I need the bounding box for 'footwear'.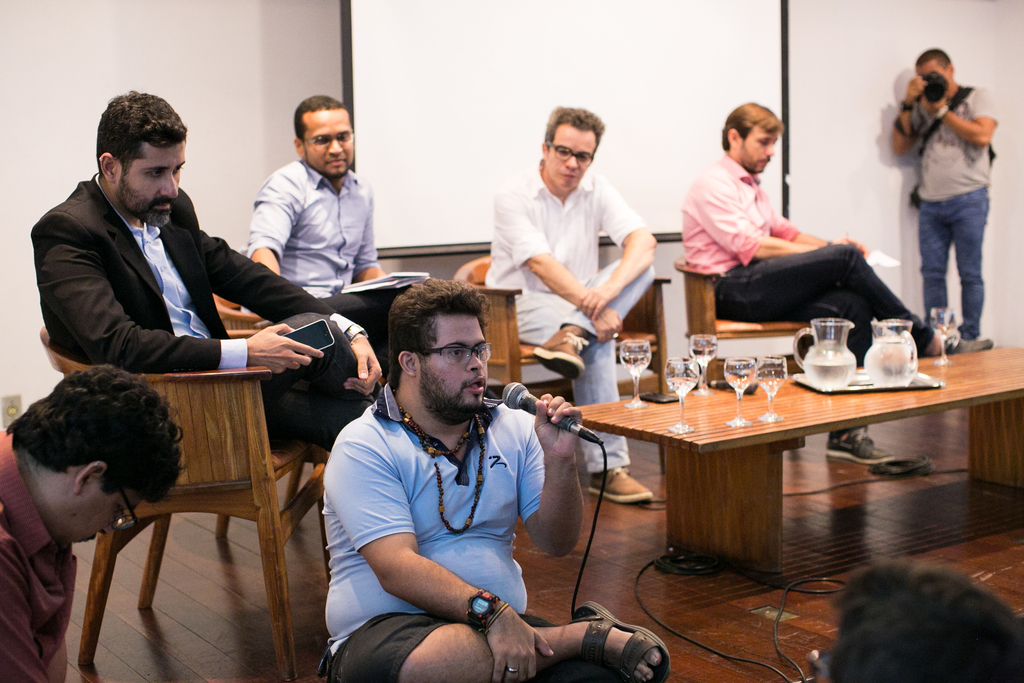
Here it is: box(933, 338, 996, 358).
